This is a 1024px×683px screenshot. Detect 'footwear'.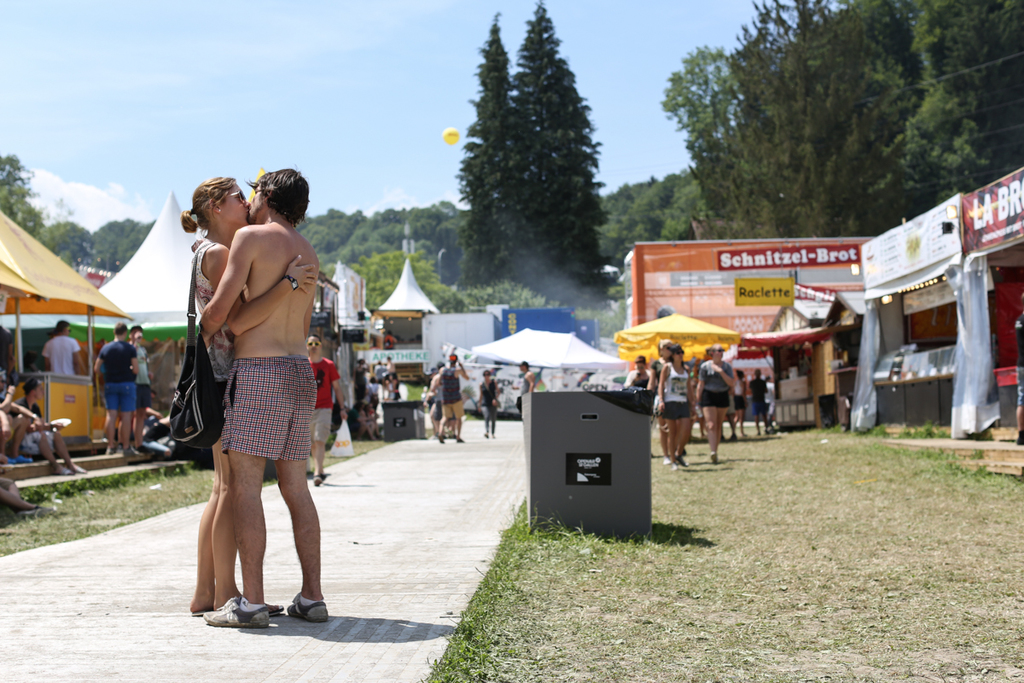
select_region(53, 467, 73, 475).
